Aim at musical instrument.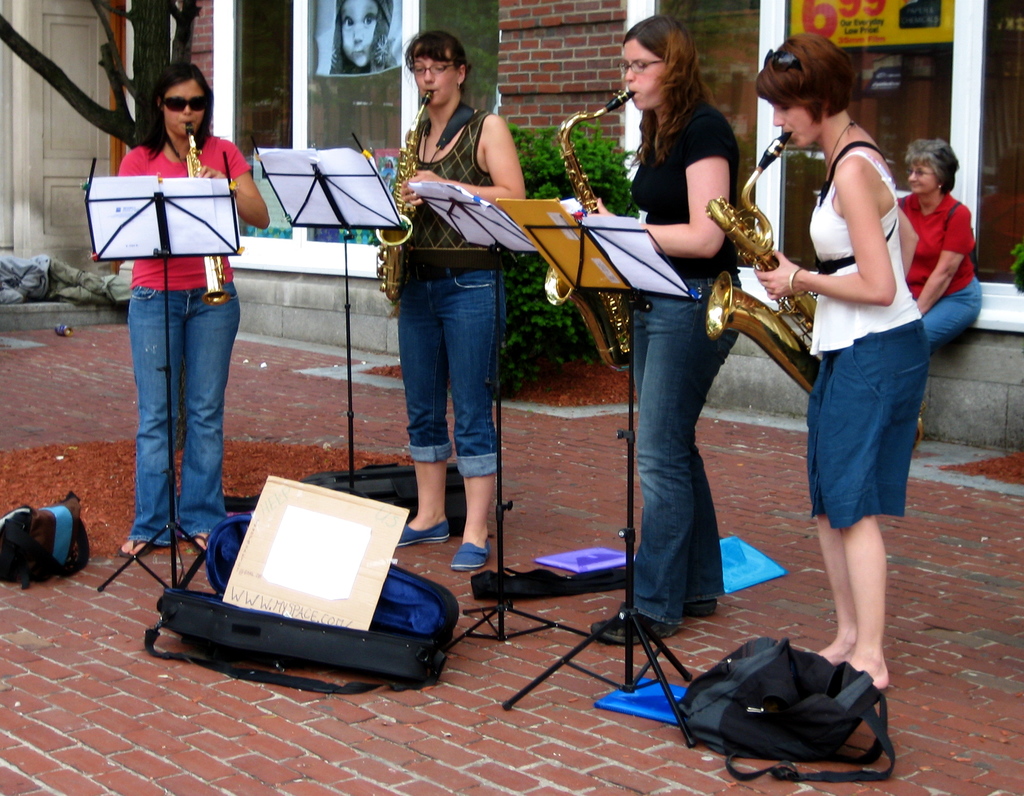
Aimed at 540,83,644,354.
